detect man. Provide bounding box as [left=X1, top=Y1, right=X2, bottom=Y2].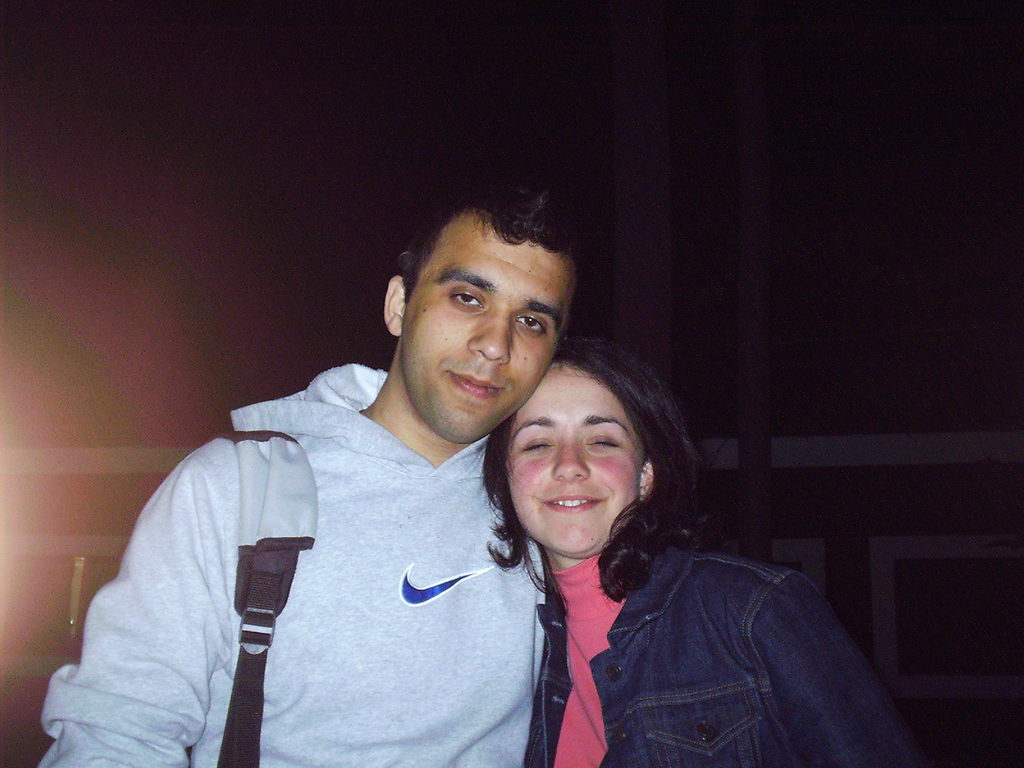
[left=23, top=168, right=600, bottom=767].
